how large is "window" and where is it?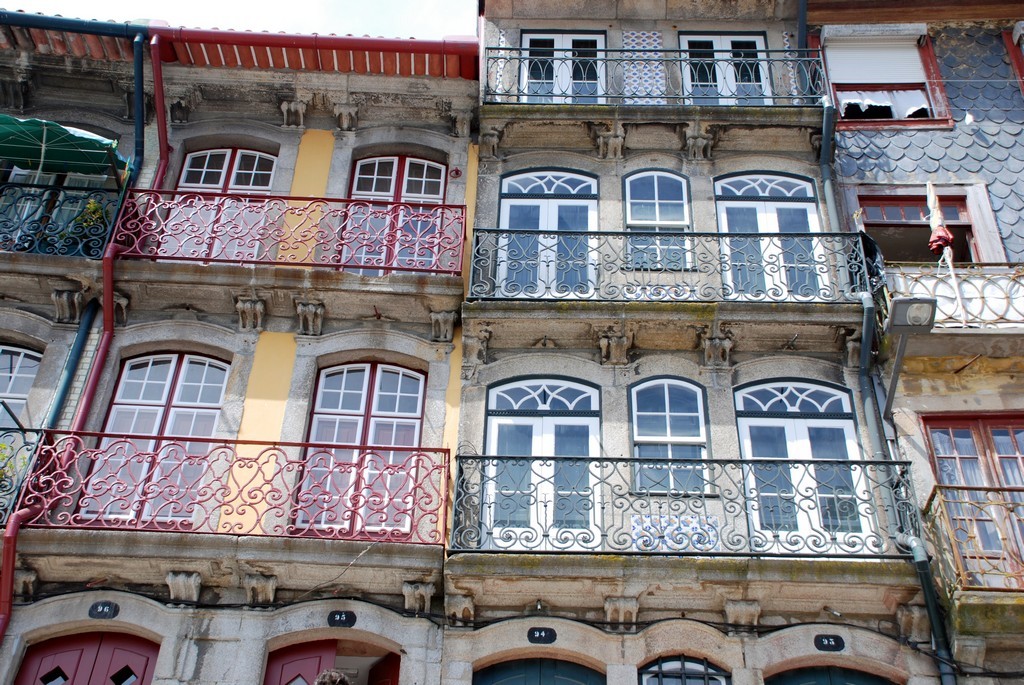
Bounding box: [927,416,1023,585].
